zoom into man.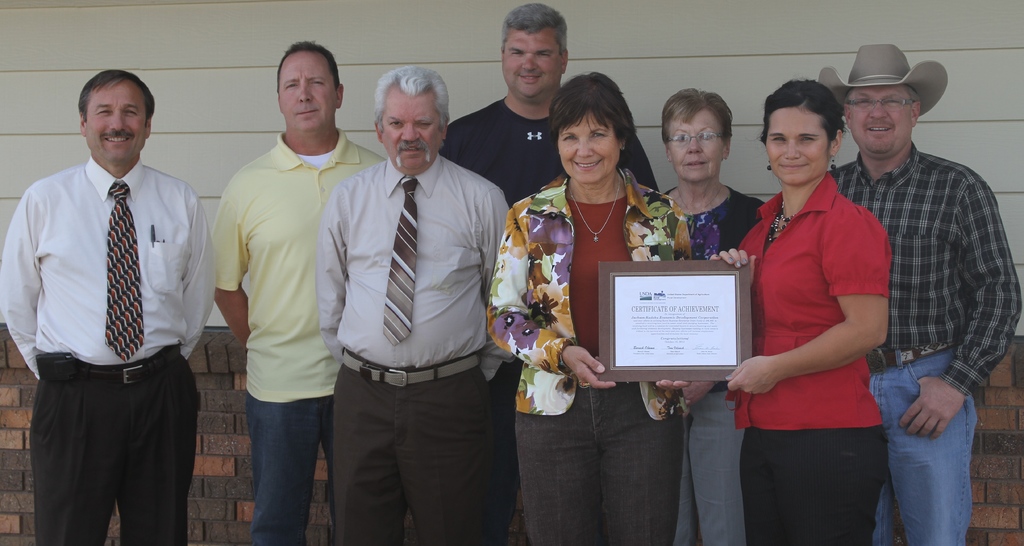
Zoom target: 439/4/661/204.
